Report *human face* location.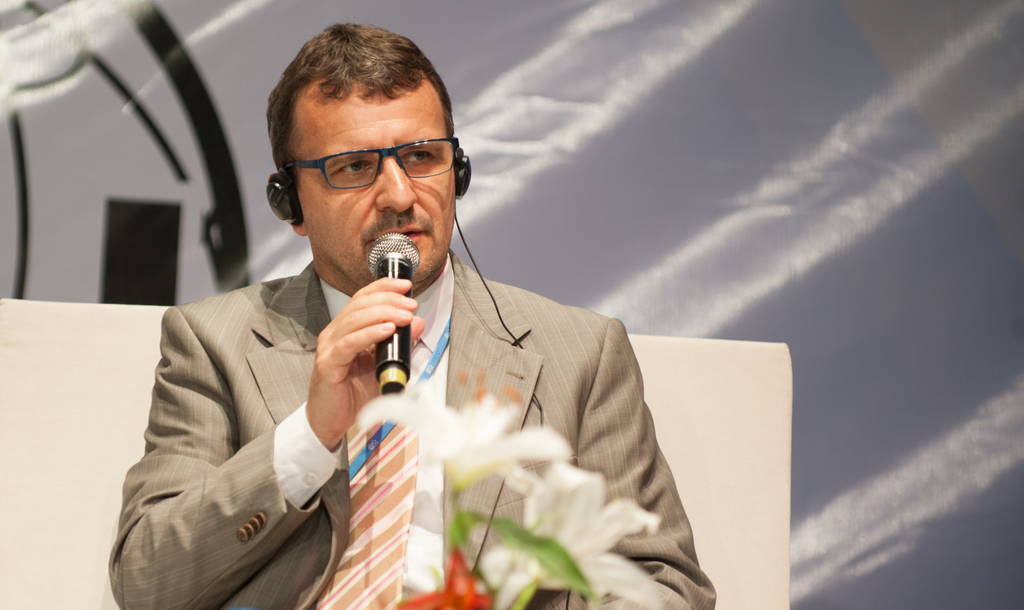
Report: (x1=294, y1=79, x2=455, y2=297).
